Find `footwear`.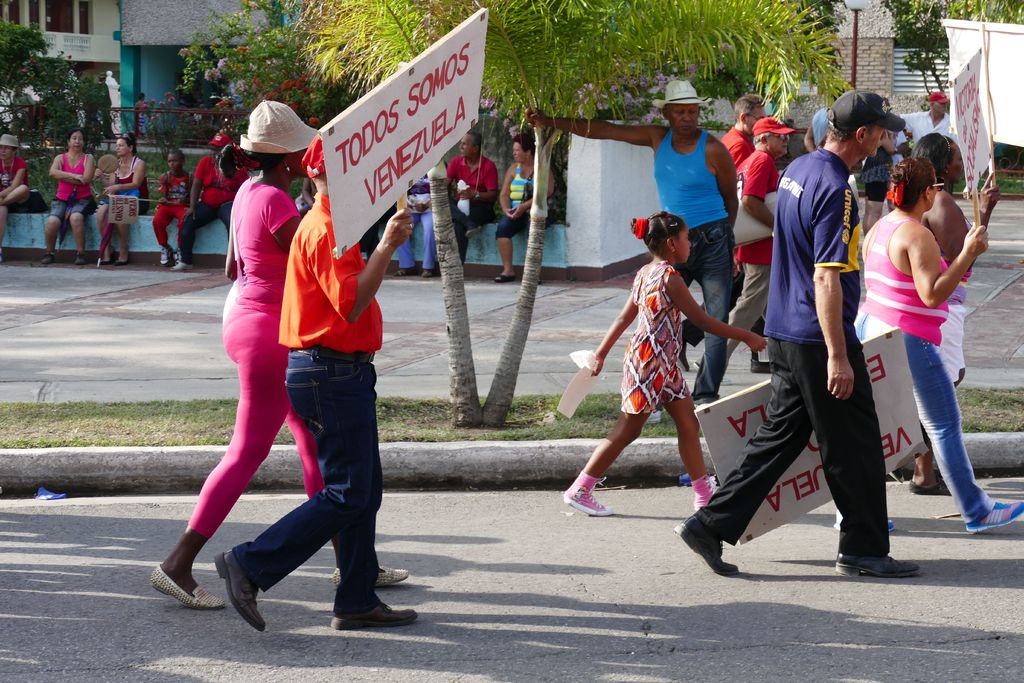
bbox(40, 253, 56, 267).
